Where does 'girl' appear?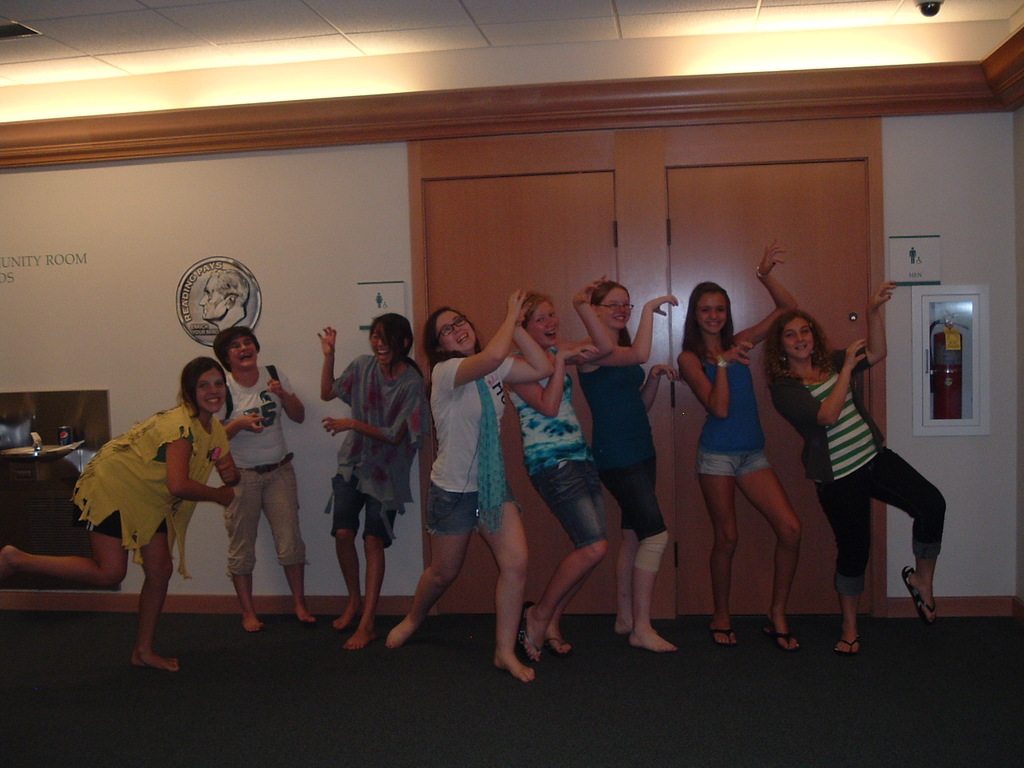
Appears at 2,356,241,672.
